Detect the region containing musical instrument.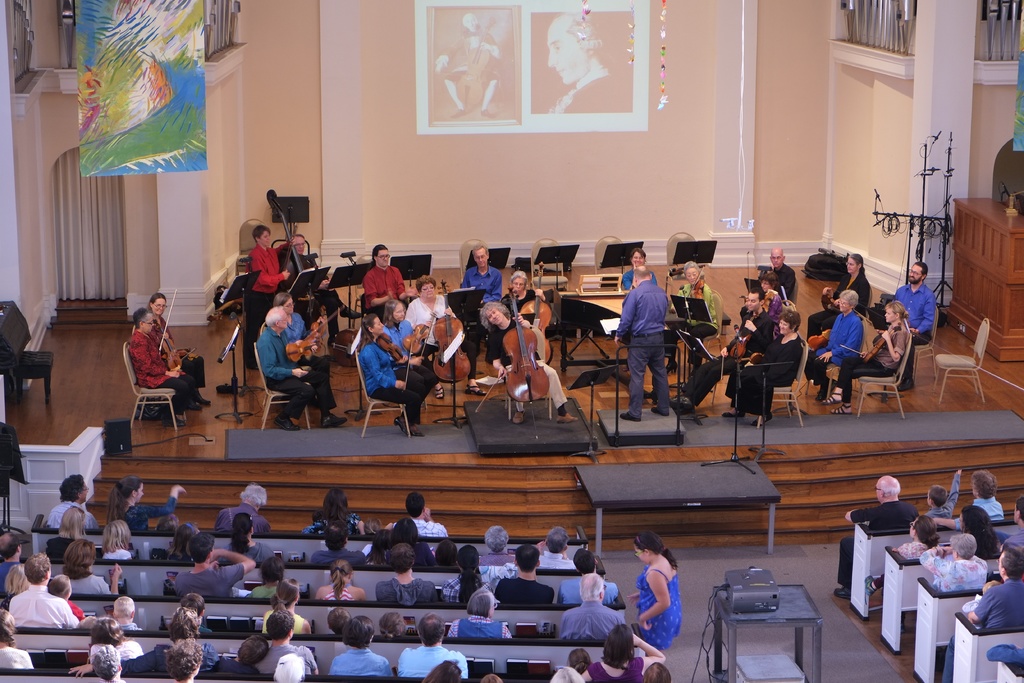
region(716, 304, 760, 371).
